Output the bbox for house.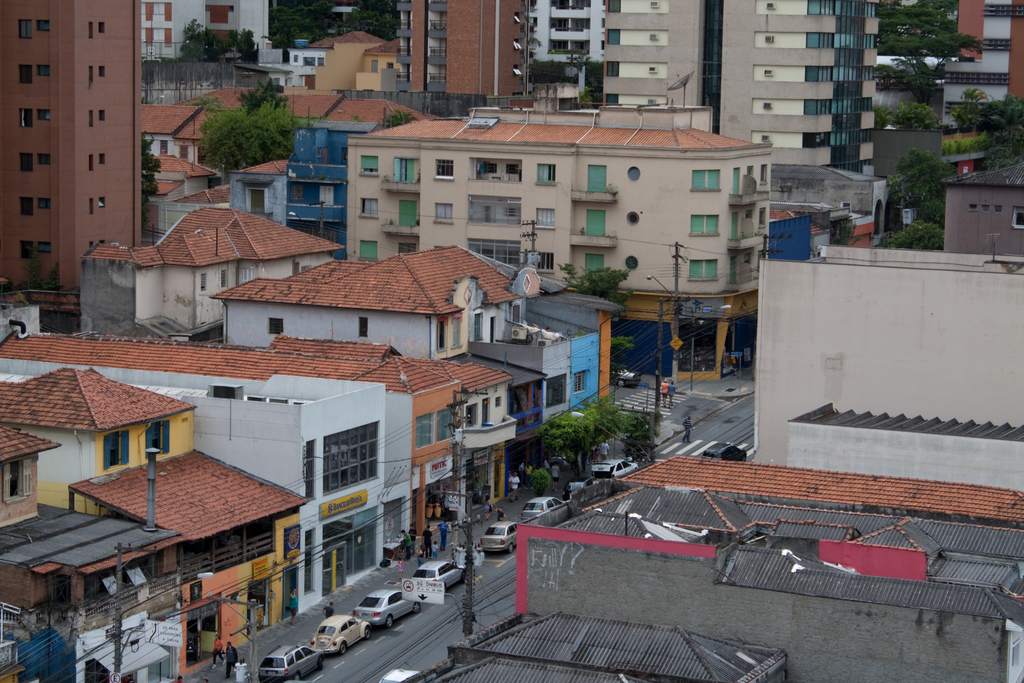
Rect(721, 0, 879, 181).
